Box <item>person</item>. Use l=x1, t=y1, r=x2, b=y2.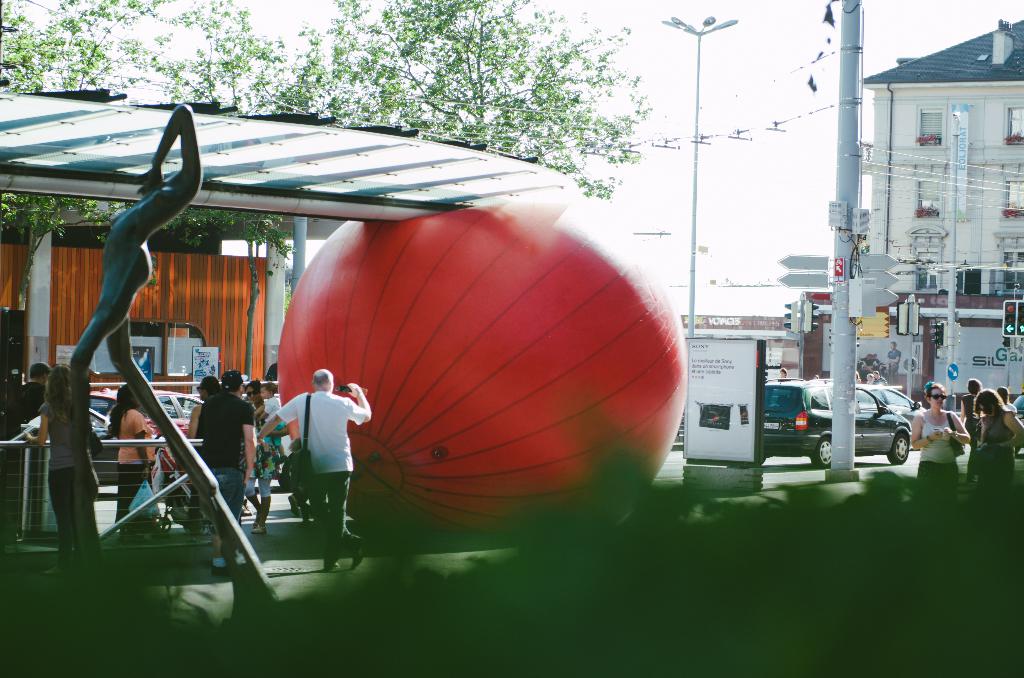
l=972, t=389, r=1023, b=516.
